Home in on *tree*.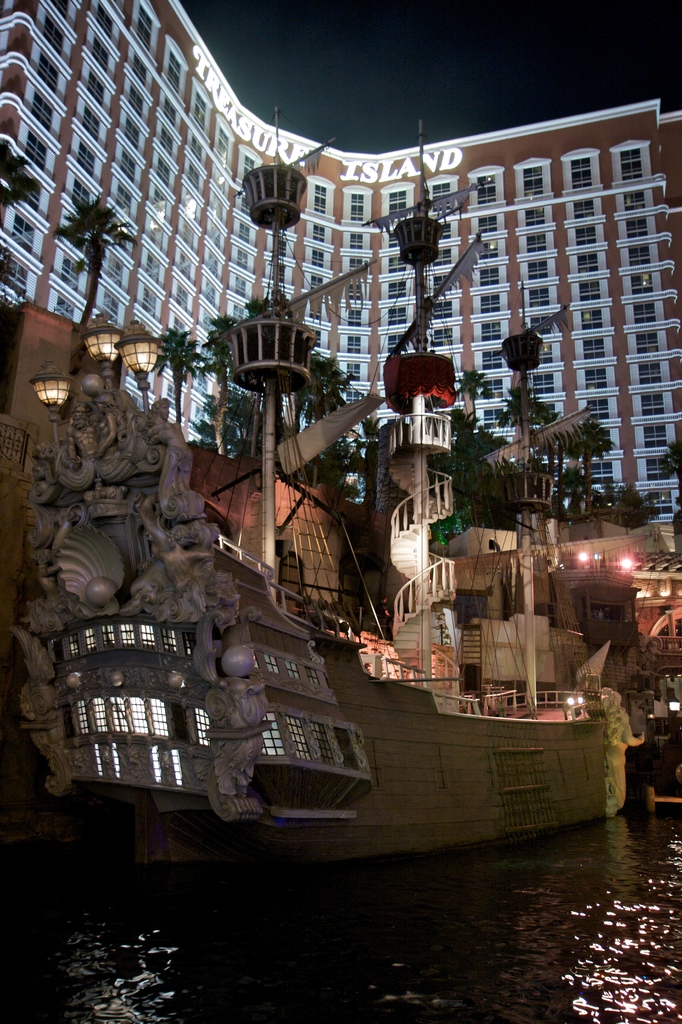
Homed in at crop(201, 386, 256, 463).
